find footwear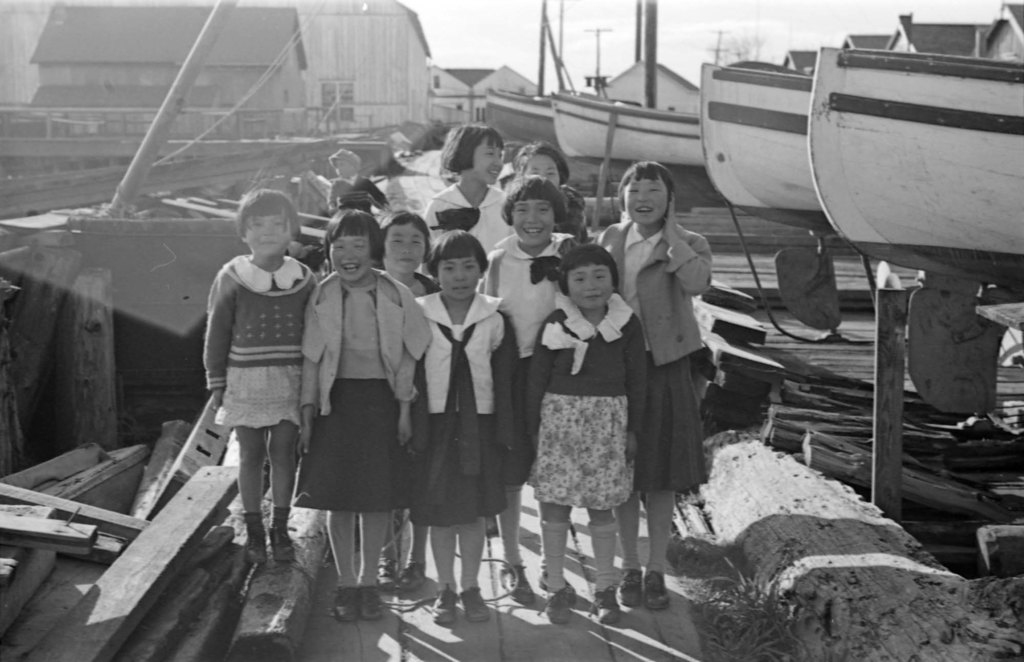
detection(431, 582, 459, 629)
